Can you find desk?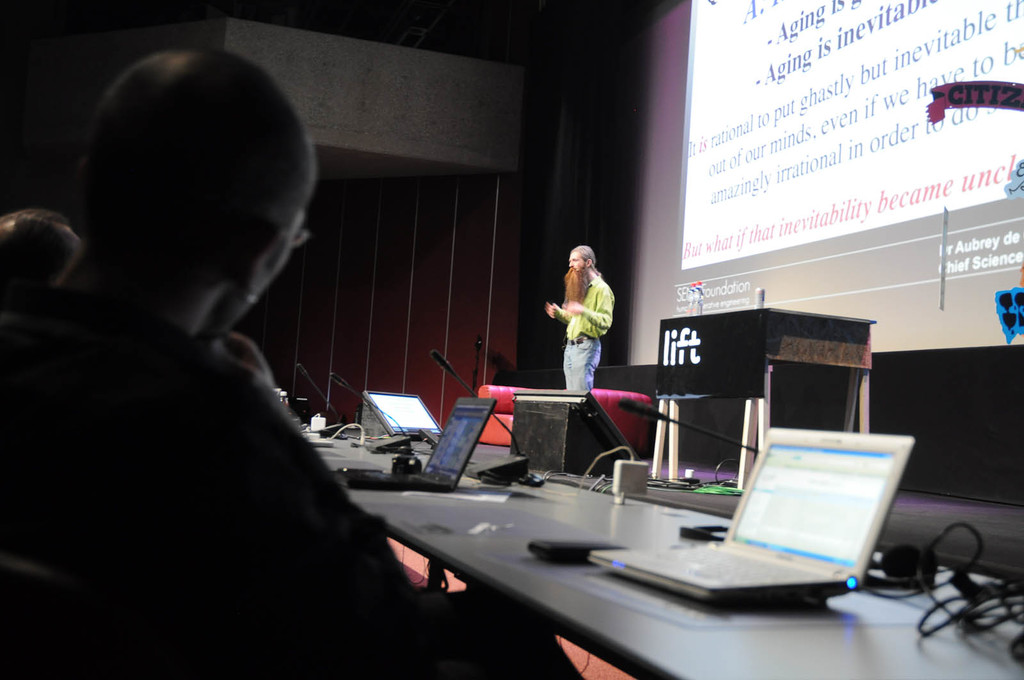
Yes, bounding box: box(328, 424, 925, 663).
